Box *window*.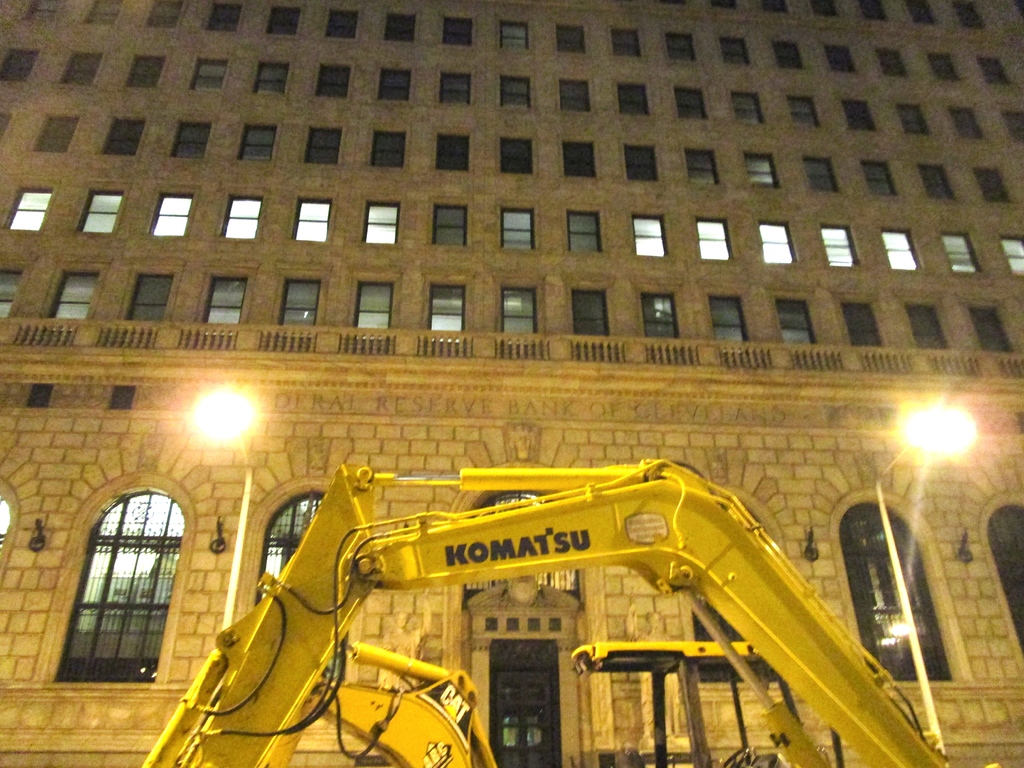
region(496, 78, 528, 107).
